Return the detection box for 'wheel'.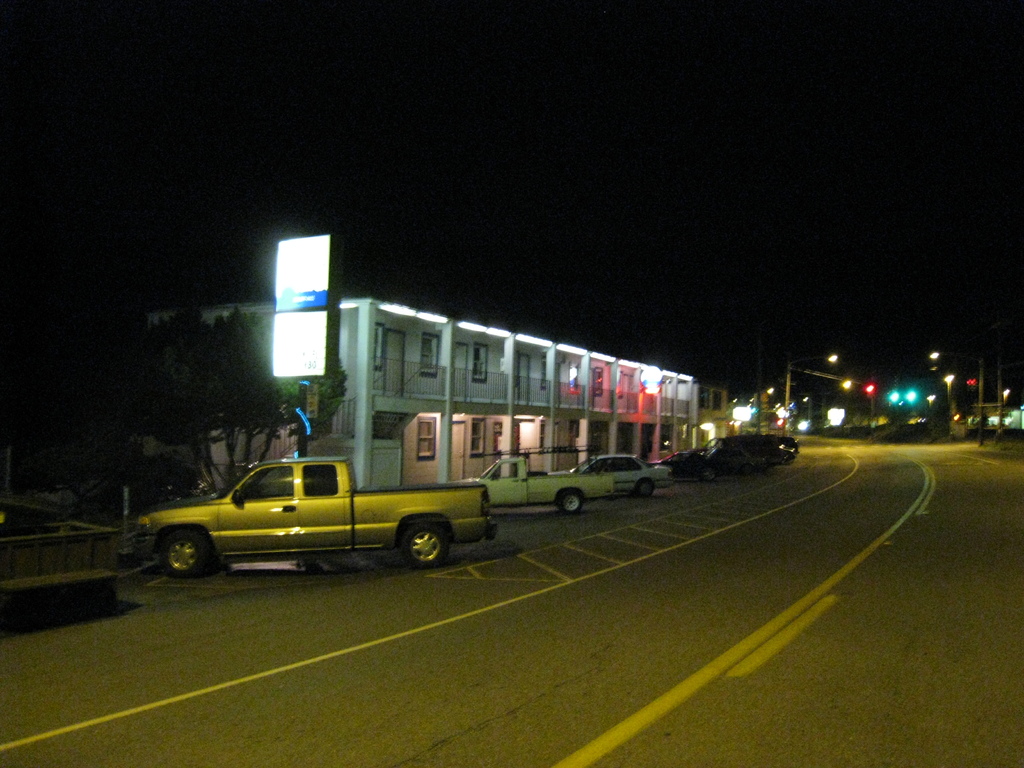
x1=396, y1=521, x2=454, y2=575.
